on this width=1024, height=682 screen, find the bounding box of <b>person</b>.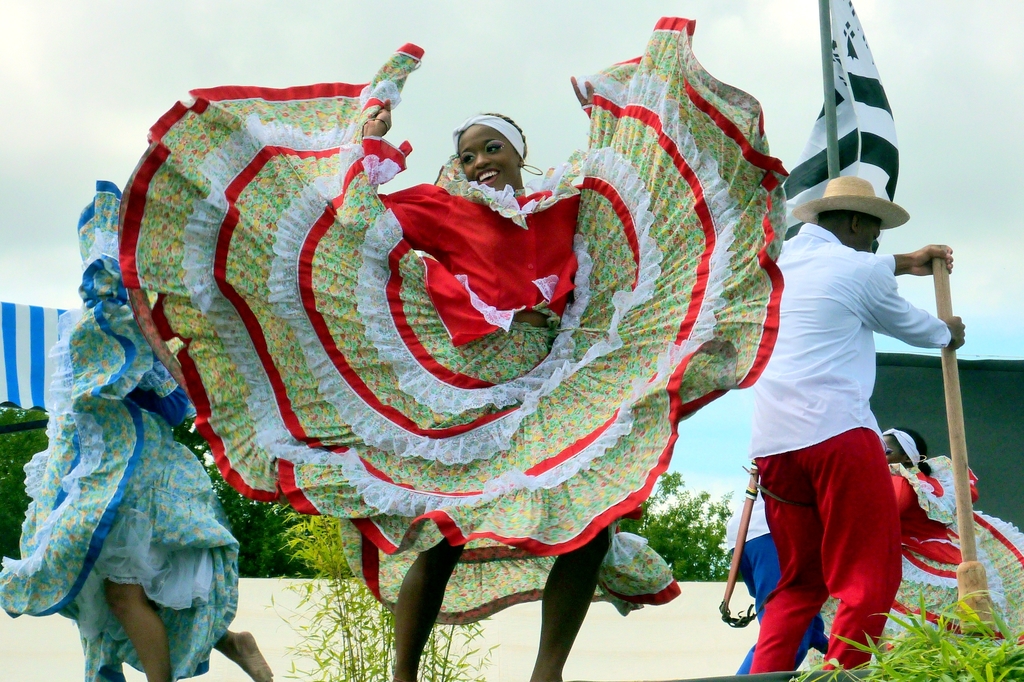
Bounding box: <box>807,426,1023,667</box>.
